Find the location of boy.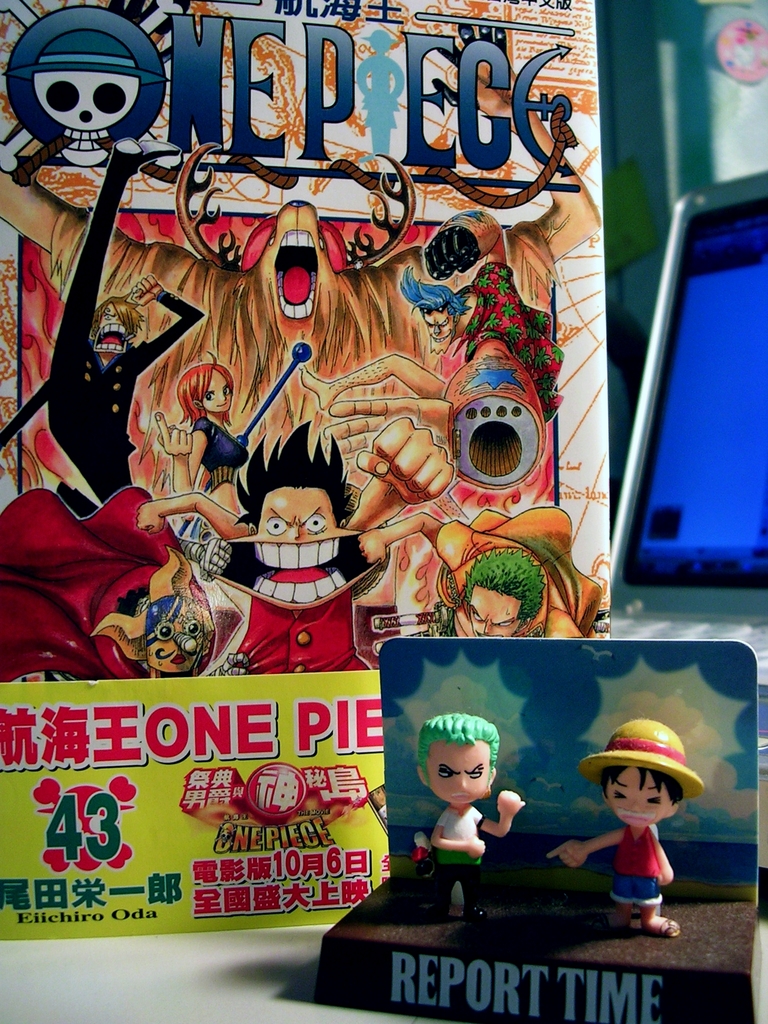
Location: (545, 719, 705, 938).
